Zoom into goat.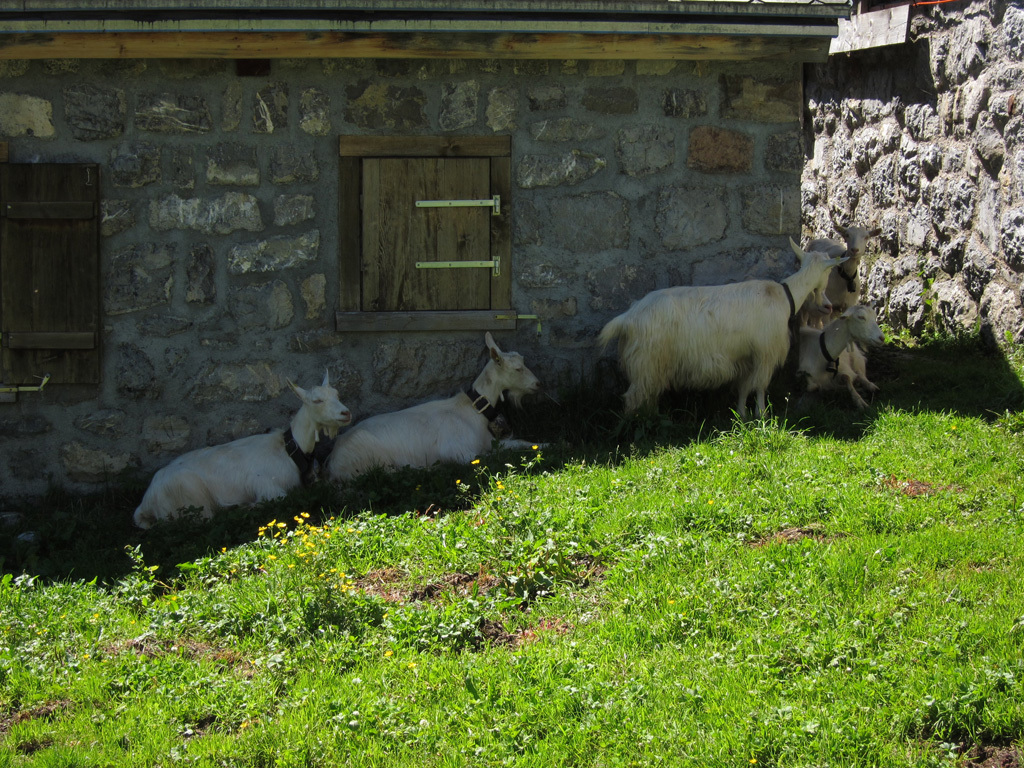
Zoom target: detection(796, 289, 837, 327).
